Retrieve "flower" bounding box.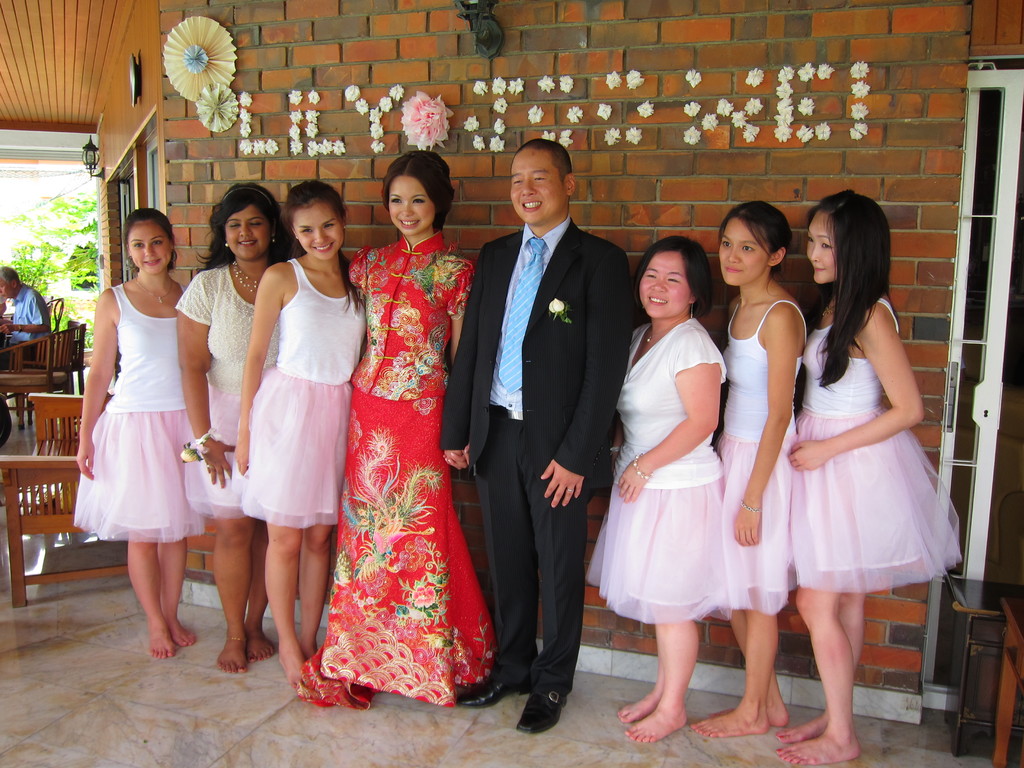
Bounding box: (left=774, top=82, right=792, bottom=98).
